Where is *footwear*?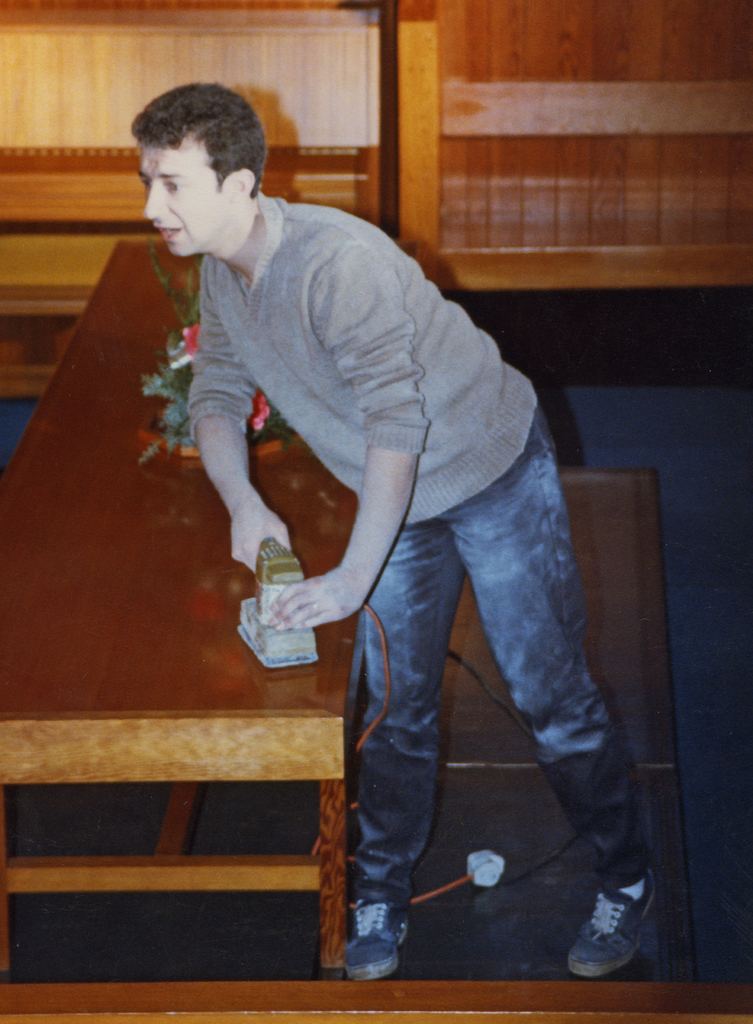
581,887,659,979.
